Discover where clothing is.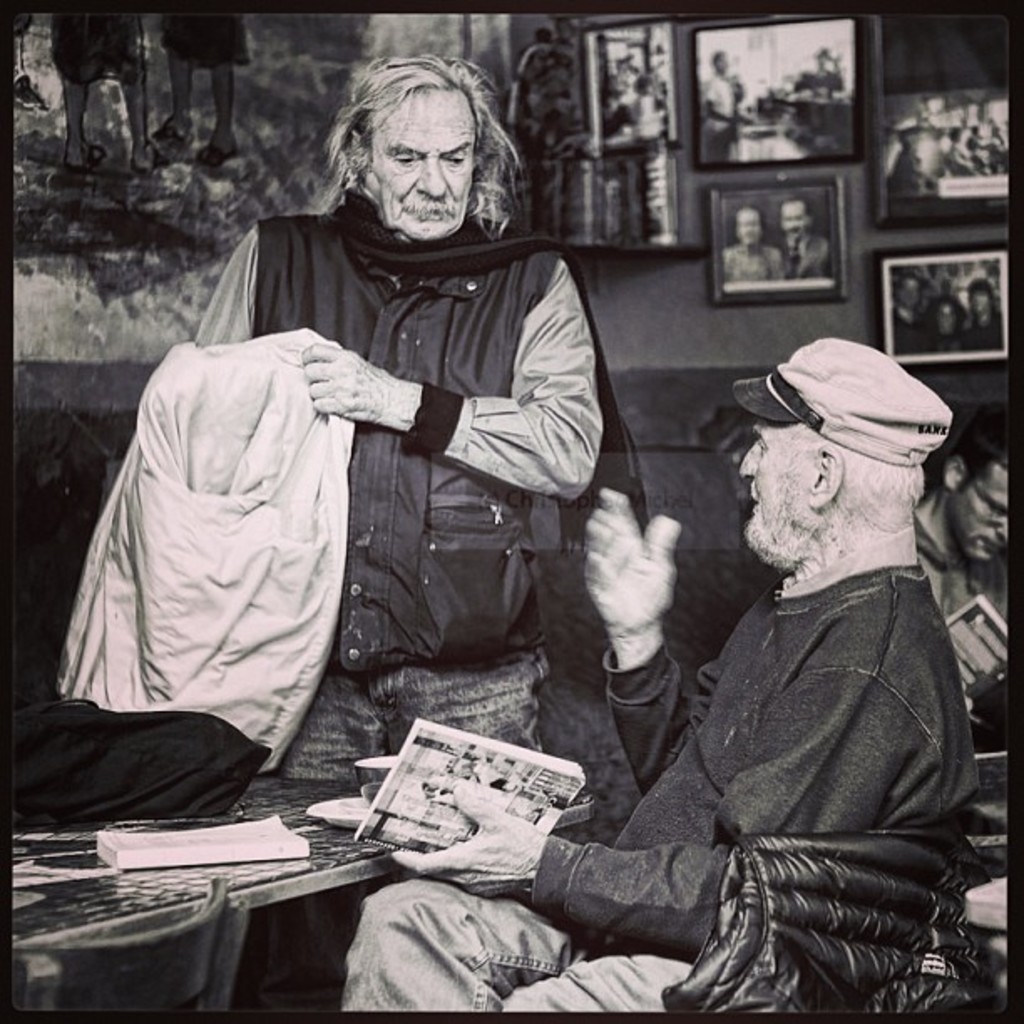
Discovered at 780 233 838 273.
